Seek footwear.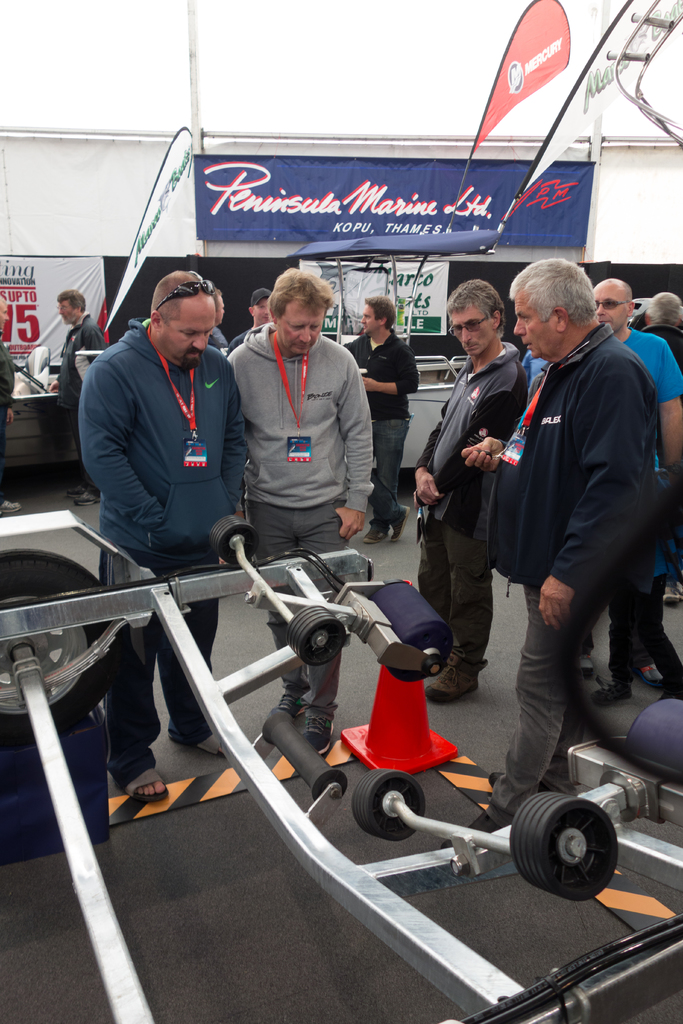
[410,624,456,669].
